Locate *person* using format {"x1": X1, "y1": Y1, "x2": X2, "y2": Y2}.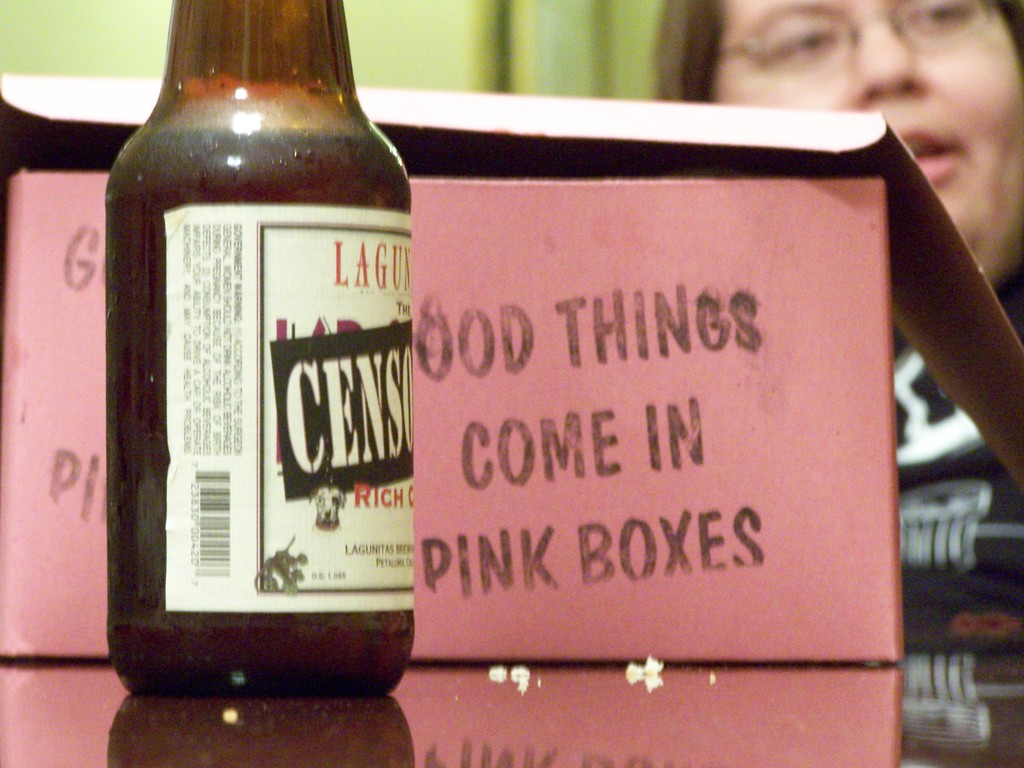
{"x1": 654, "y1": 0, "x2": 1023, "y2": 531}.
